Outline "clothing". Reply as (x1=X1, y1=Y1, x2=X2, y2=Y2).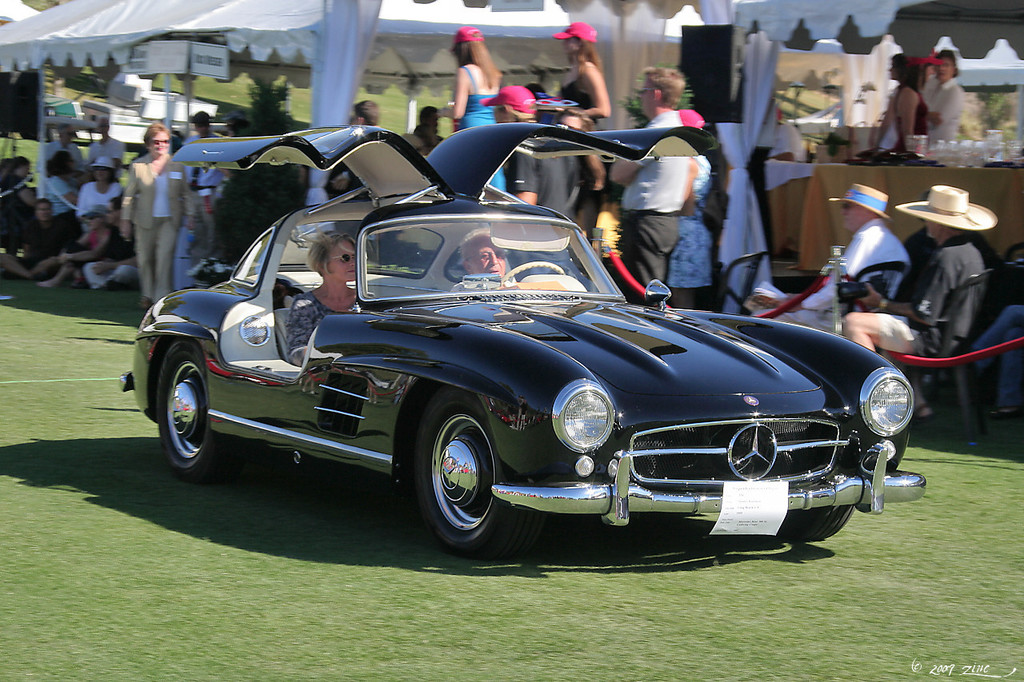
(x1=592, y1=101, x2=731, y2=277).
